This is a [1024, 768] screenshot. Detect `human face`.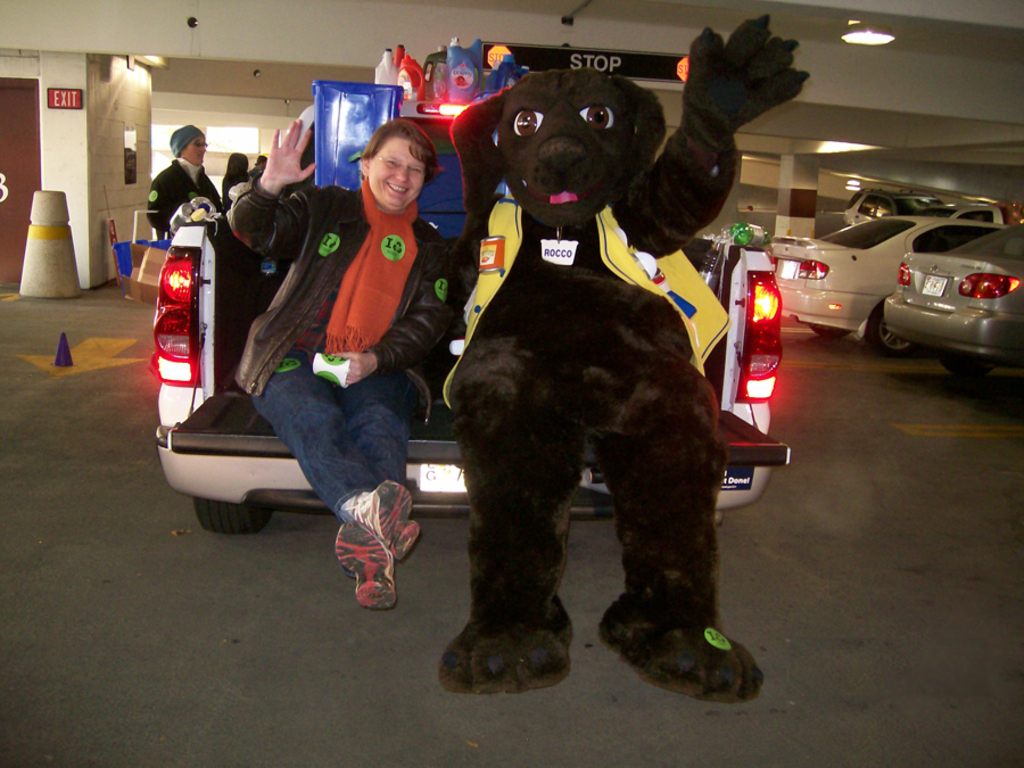
left=366, top=138, right=419, bottom=205.
